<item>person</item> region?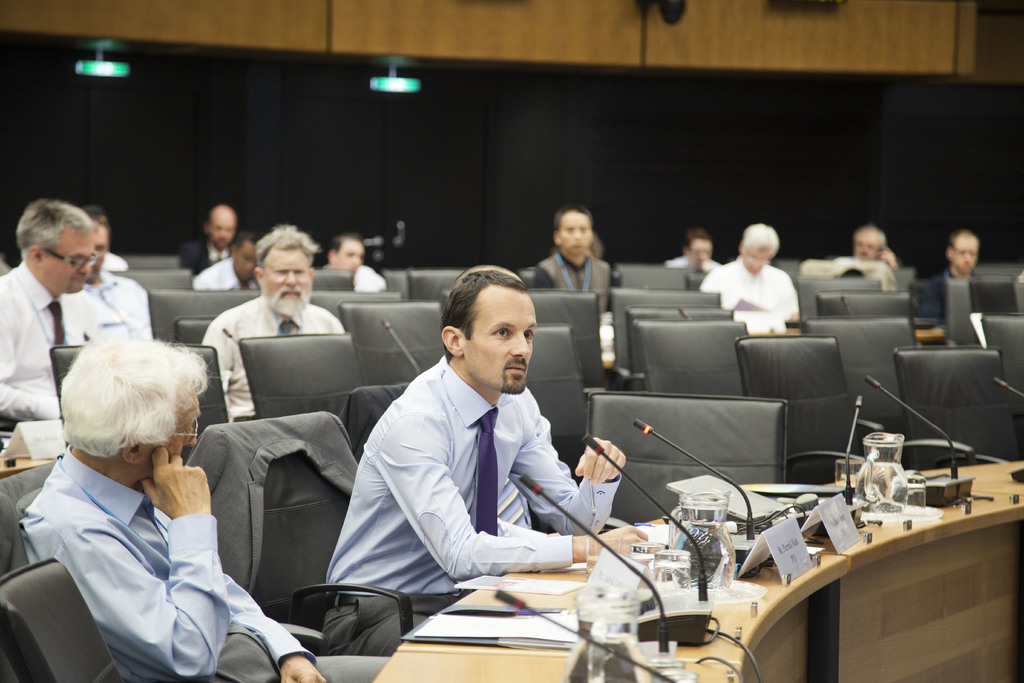
(354, 259, 598, 646)
